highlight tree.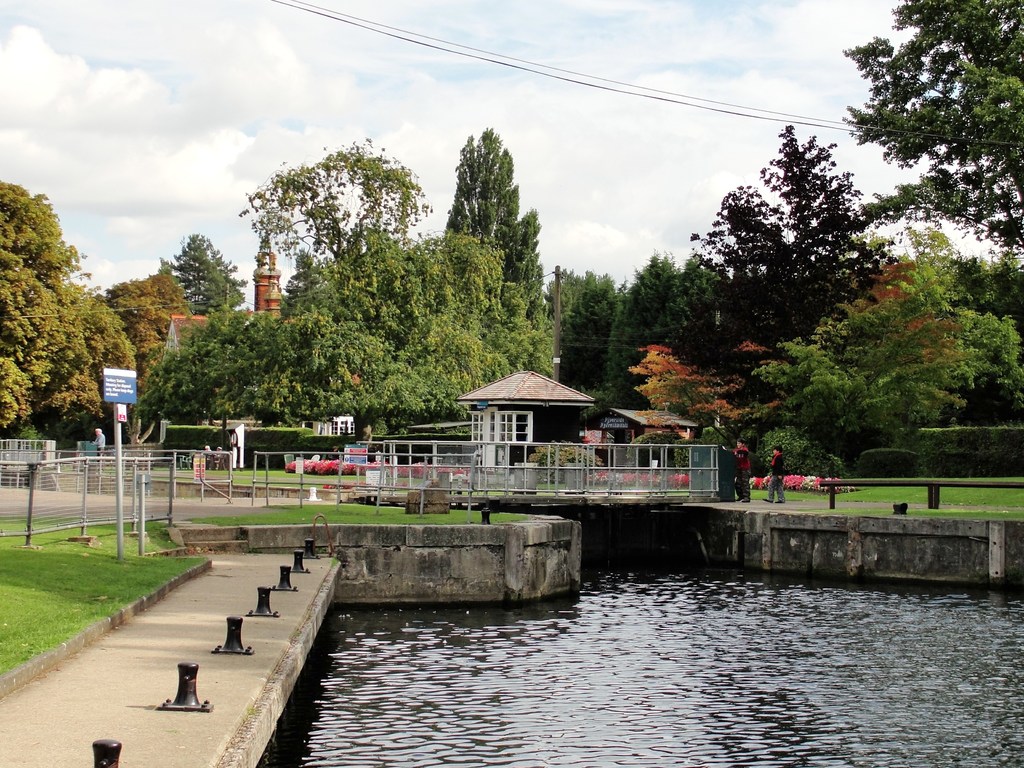
Highlighted region: select_region(890, 226, 964, 320).
